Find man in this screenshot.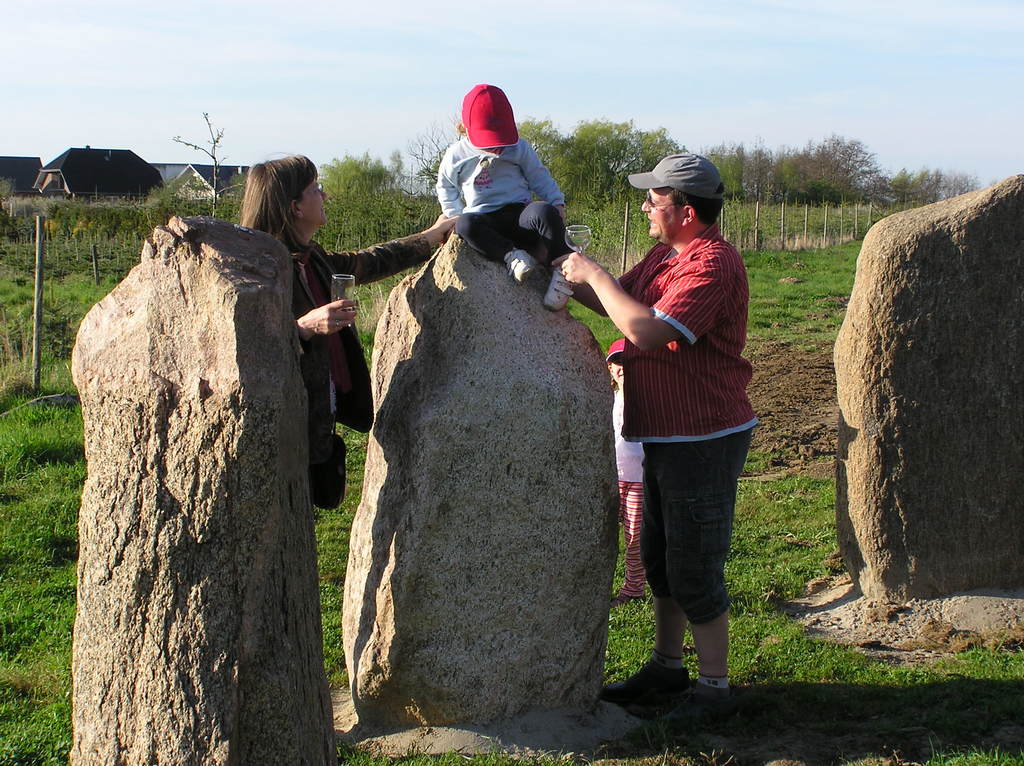
The bounding box for man is 598, 181, 779, 712.
